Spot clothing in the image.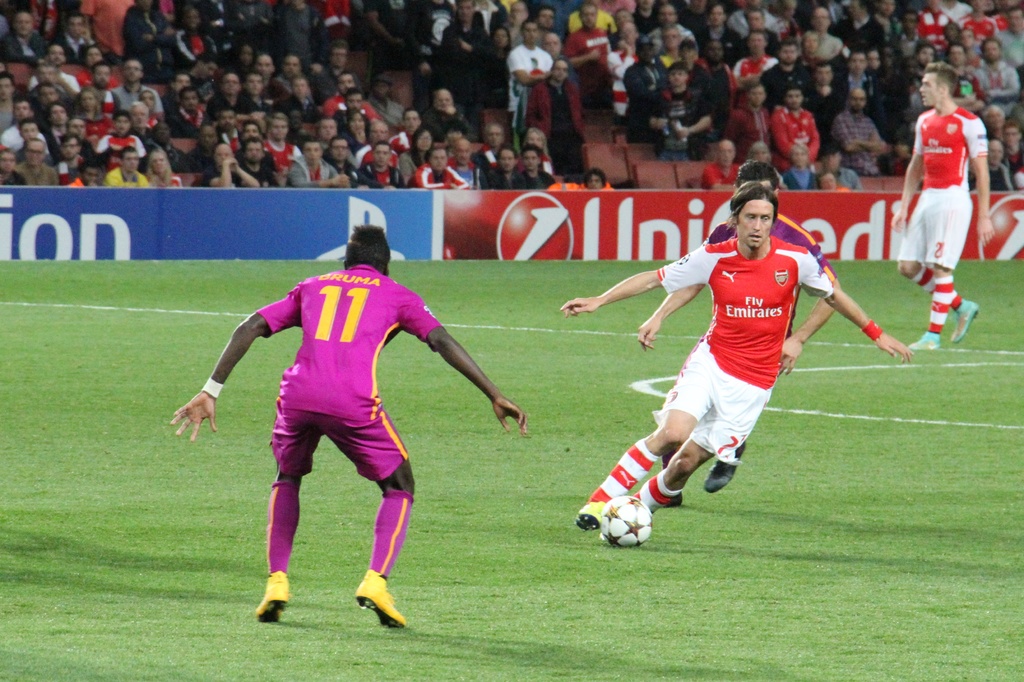
clothing found at <region>356, 162, 405, 187</region>.
